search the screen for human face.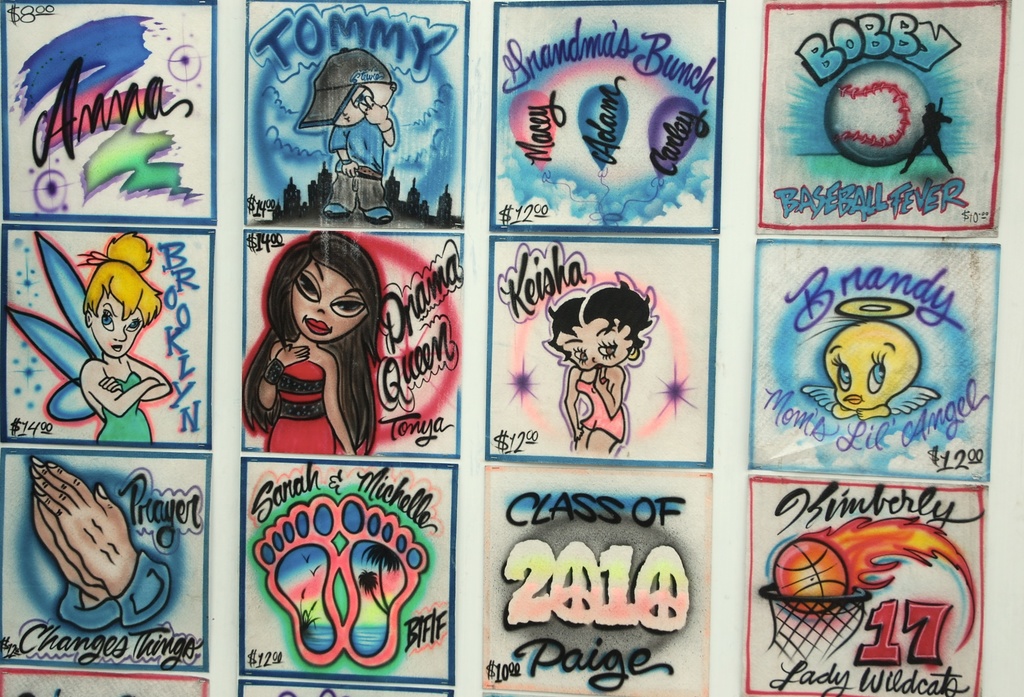
Found at box(92, 290, 144, 353).
